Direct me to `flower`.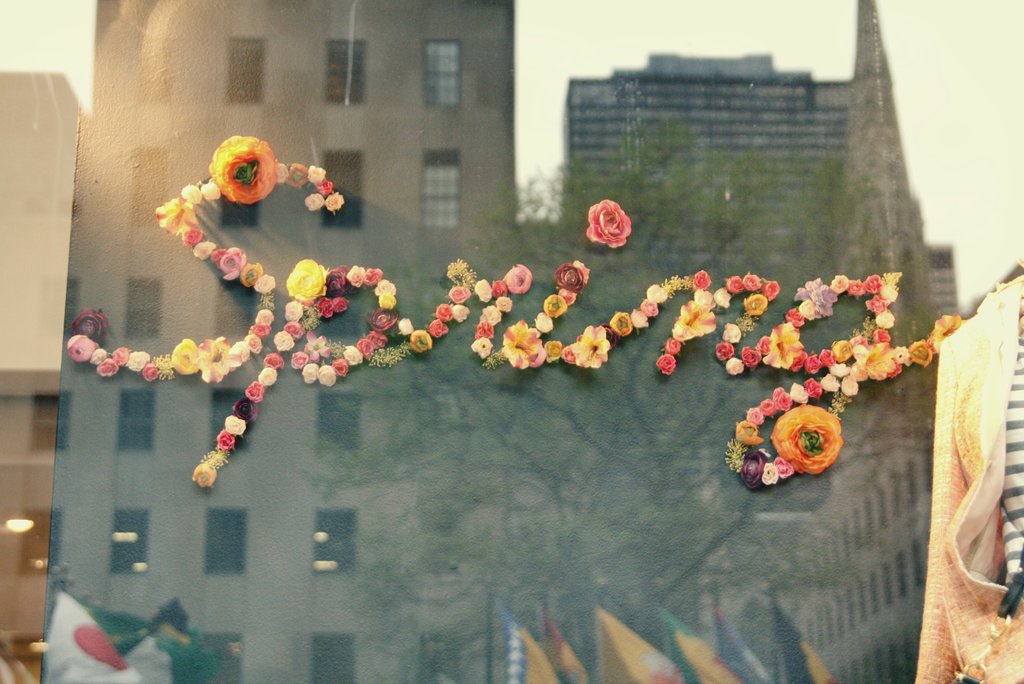
Direction: crop(125, 348, 150, 369).
